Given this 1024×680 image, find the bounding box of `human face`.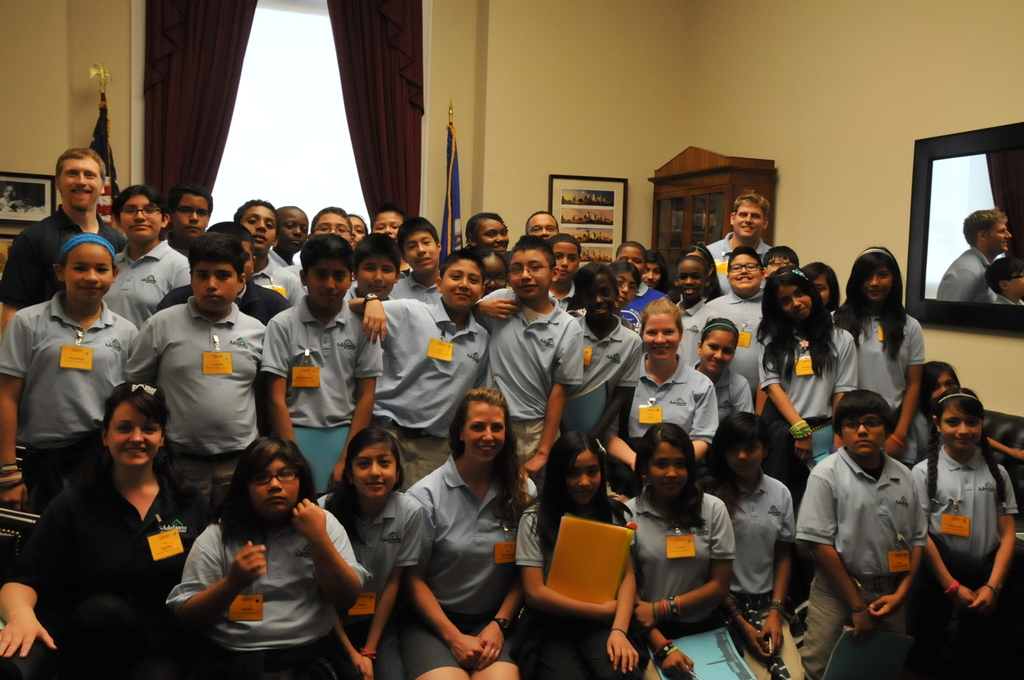
left=275, top=207, right=307, bottom=250.
